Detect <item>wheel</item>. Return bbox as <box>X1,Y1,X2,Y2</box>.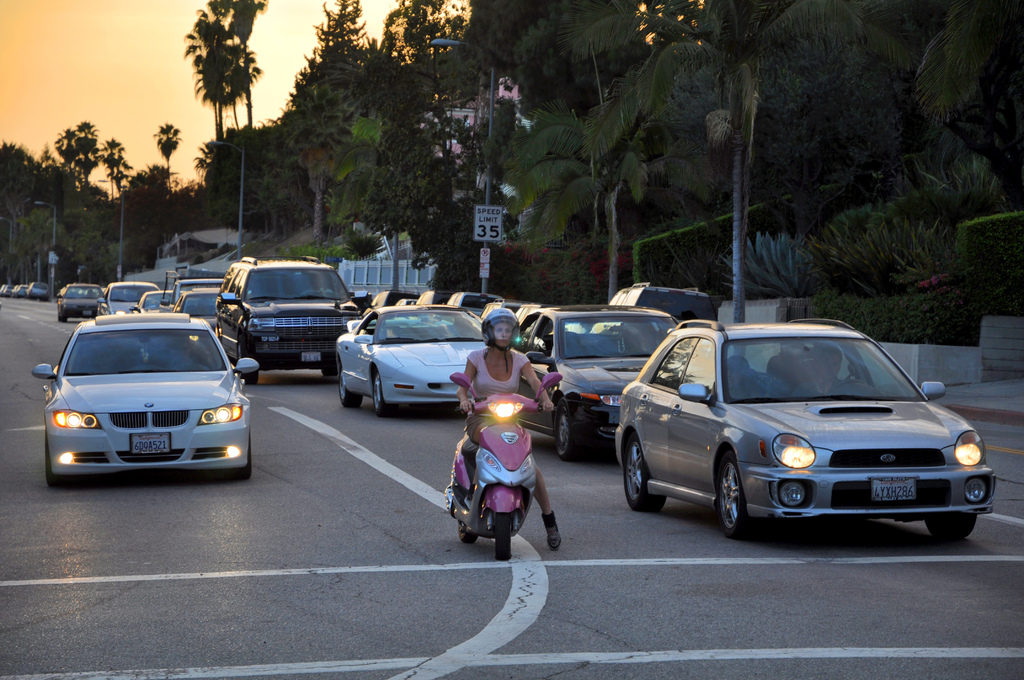
<box>326,369,342,380</box>.
